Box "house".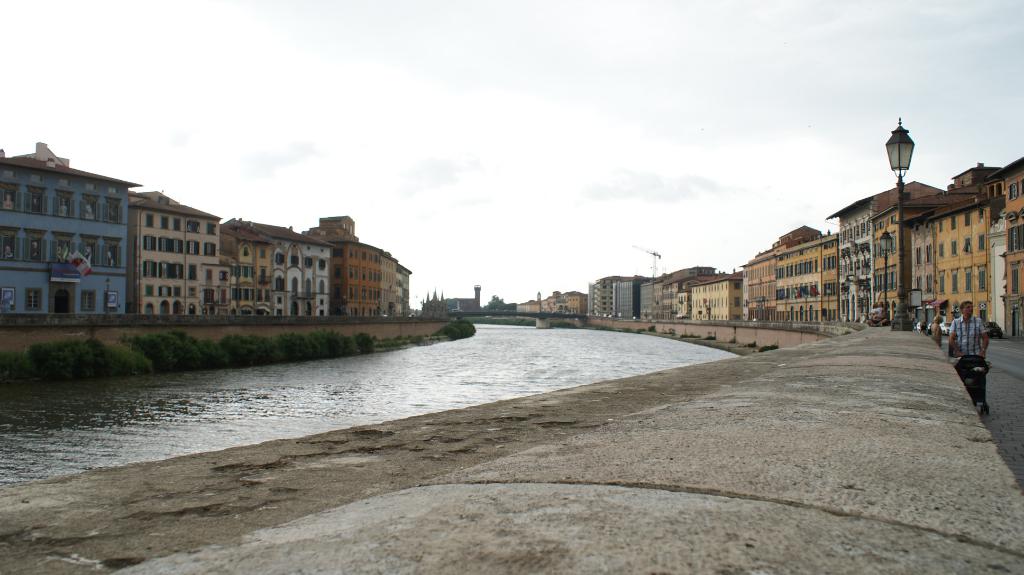
[776,224,834,331].
